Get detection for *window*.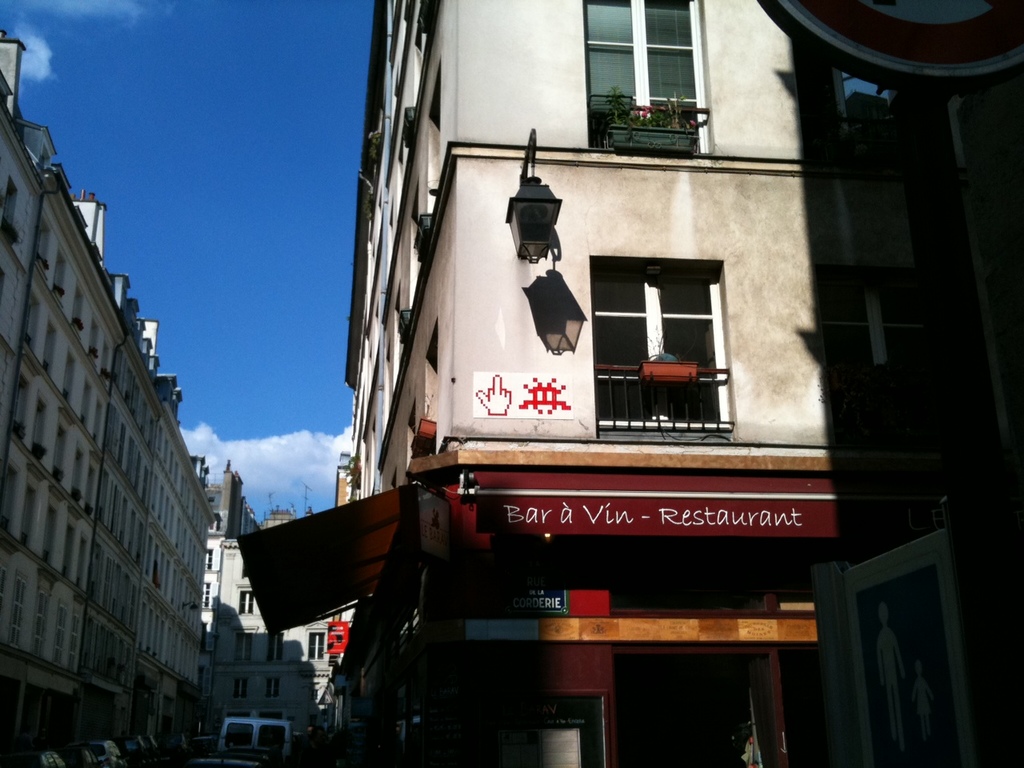
Detection: (589, 250, 743, 438).
